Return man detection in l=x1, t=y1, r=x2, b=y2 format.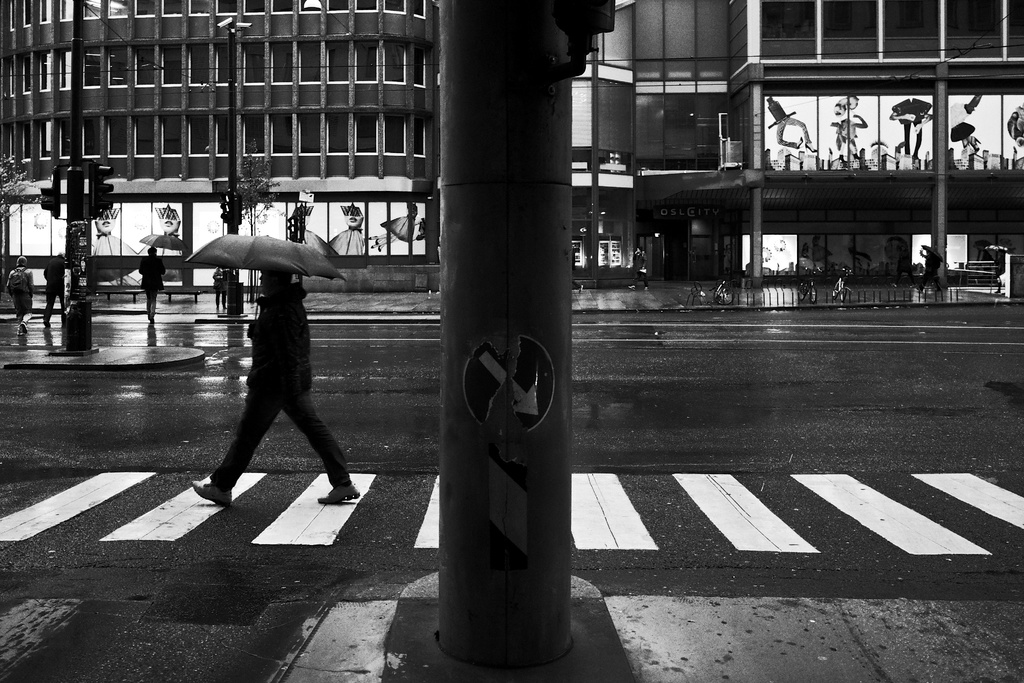
l=41, t=251, r=66, b=328.
